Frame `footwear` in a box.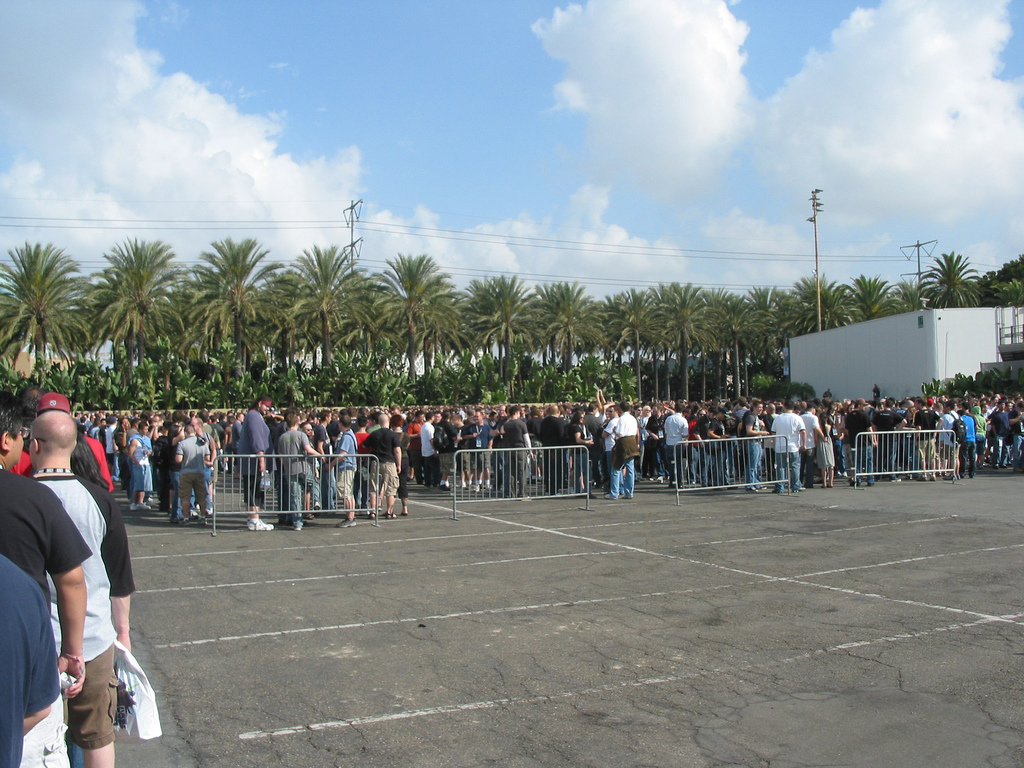
(335,517,355,528).
